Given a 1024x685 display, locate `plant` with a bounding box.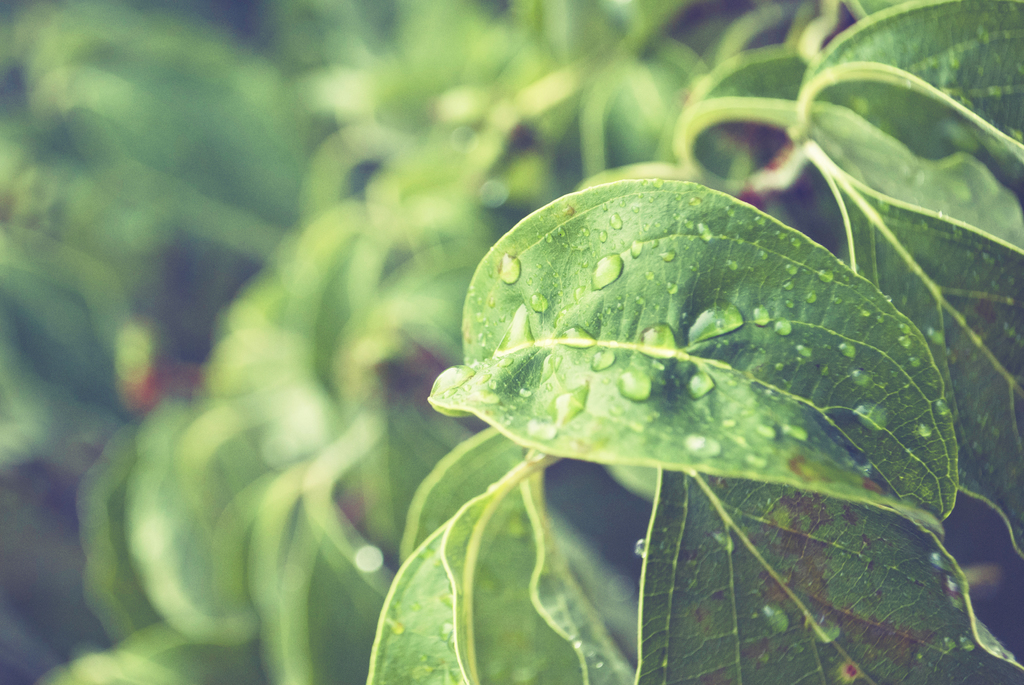
Located: <box>0,0,1023,684</box>.
